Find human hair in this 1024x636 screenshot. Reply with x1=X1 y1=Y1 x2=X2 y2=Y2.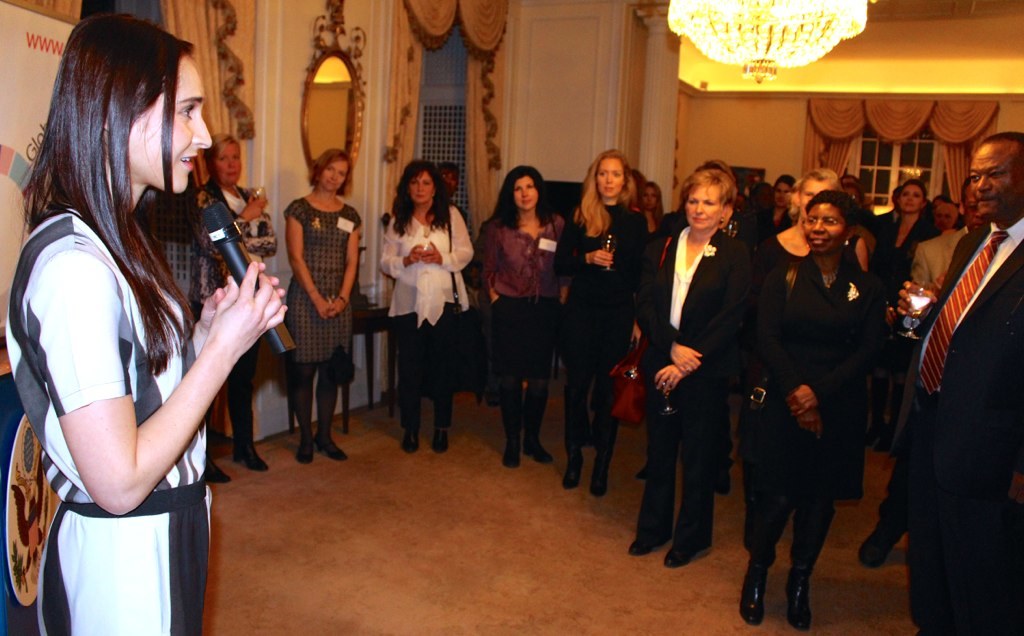
x1=198 y1=129 x2=239 y2=180.
